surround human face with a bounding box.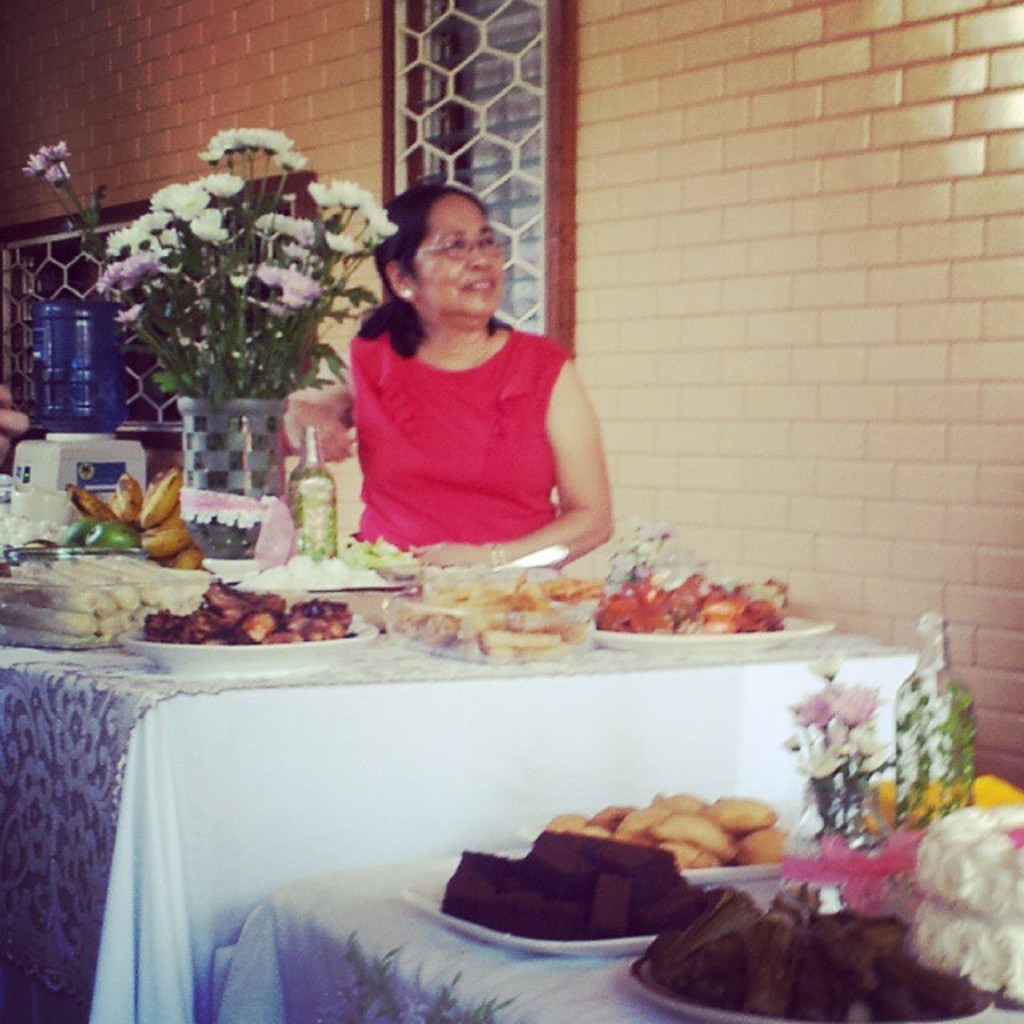
x1=408 y1=192 x2=501 y2=315.
